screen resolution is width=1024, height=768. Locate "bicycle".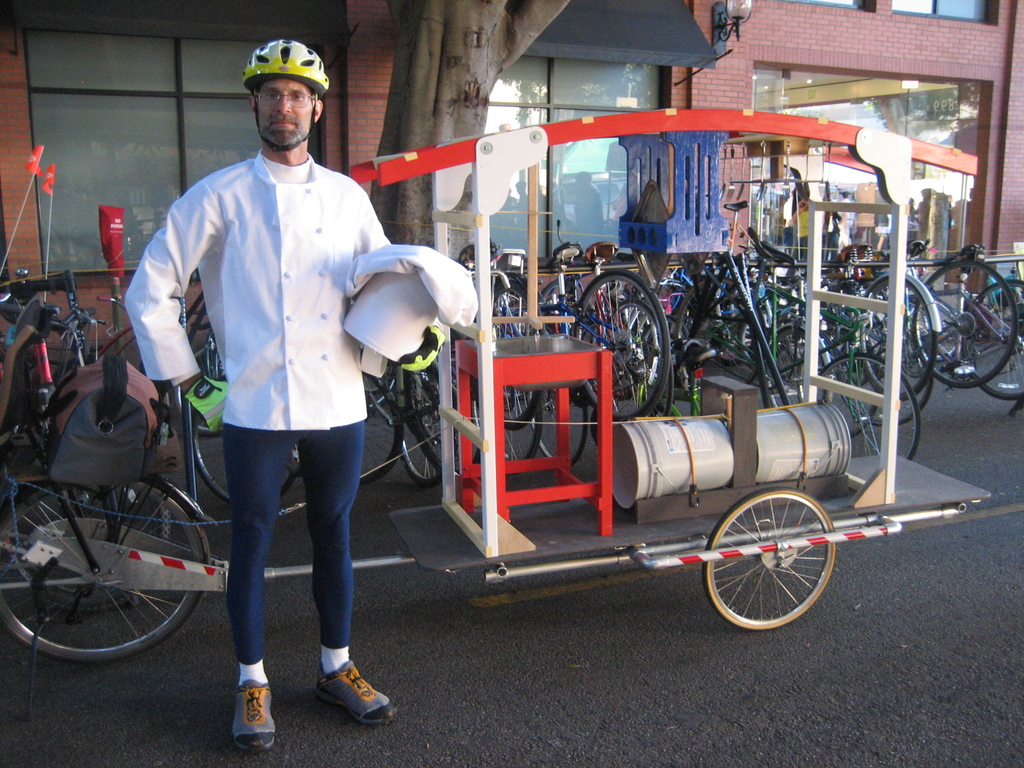
region(954, 278, 1023, 396).
